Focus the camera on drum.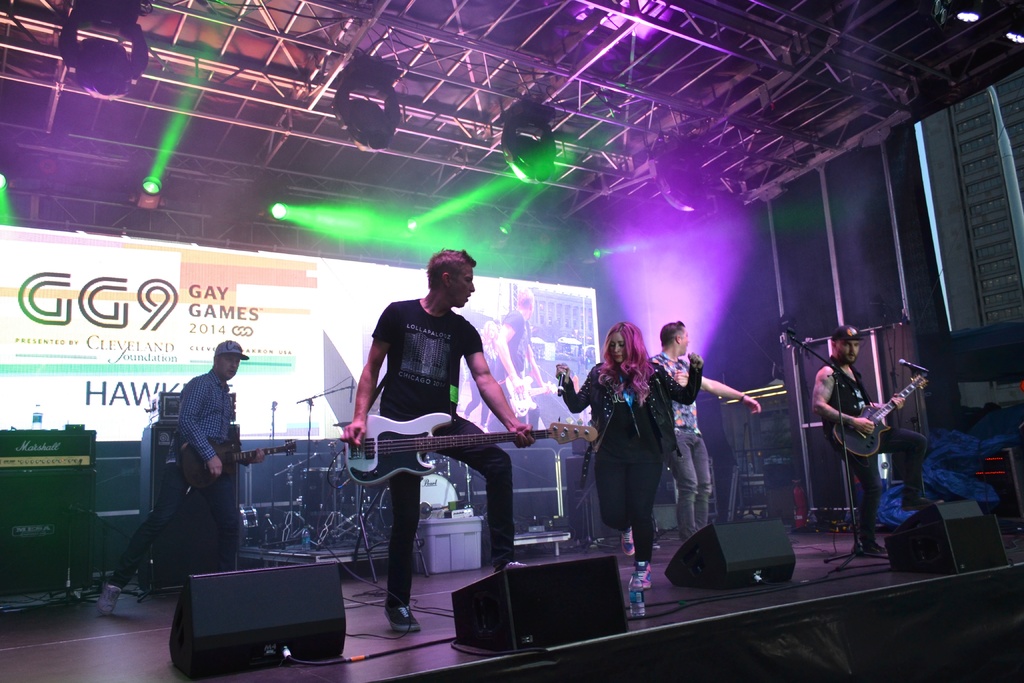
Focus region: [left=424, top=452, right=449, bottom=474].
